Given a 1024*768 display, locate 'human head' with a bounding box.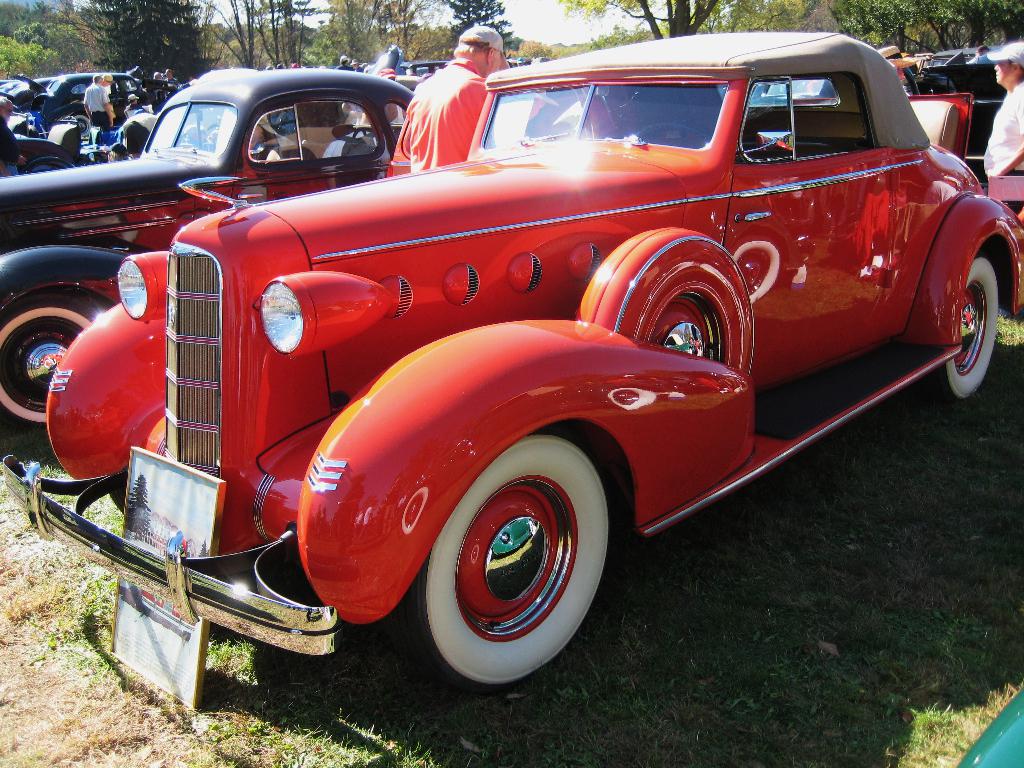
Located: bbox=(378, 68, 396, 81).
